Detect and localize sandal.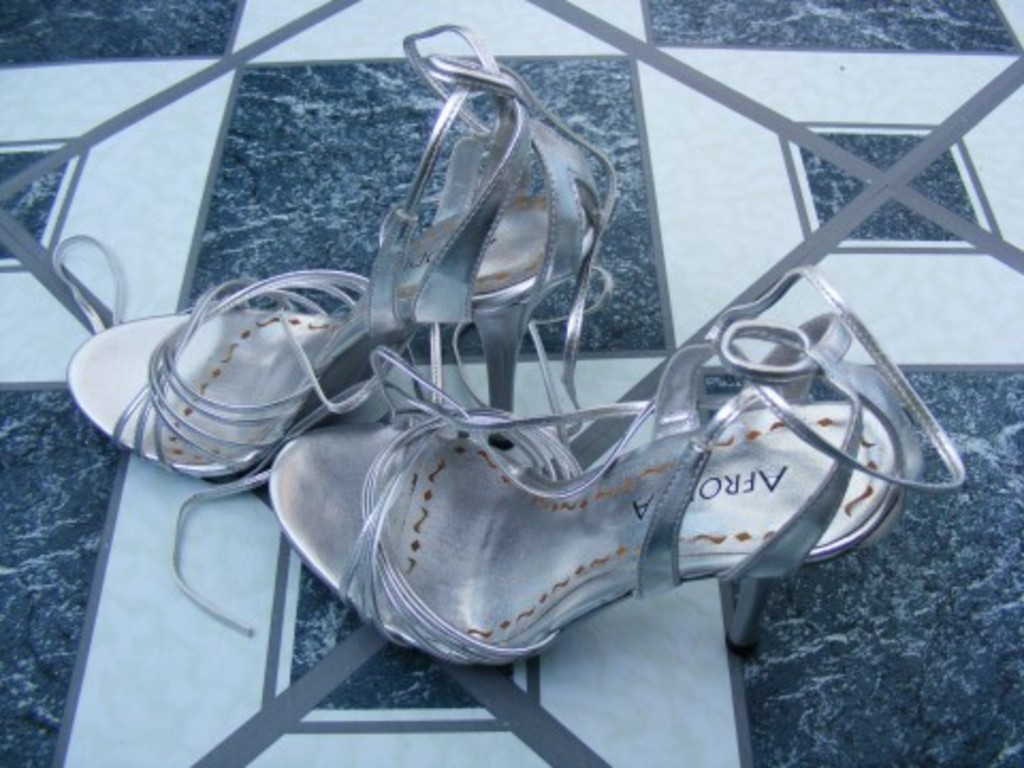
Localized at {"left": 194, "top": 282, "right": 898, "bottom": 655}.
